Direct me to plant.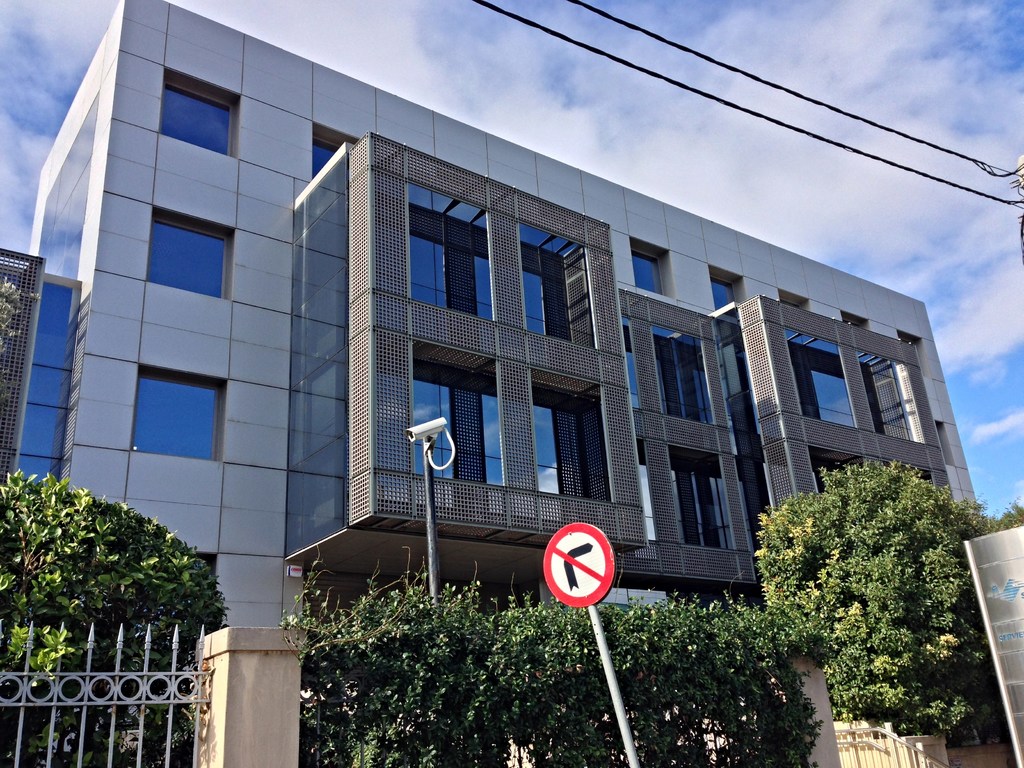
Direction: 744 408 1000 737.
